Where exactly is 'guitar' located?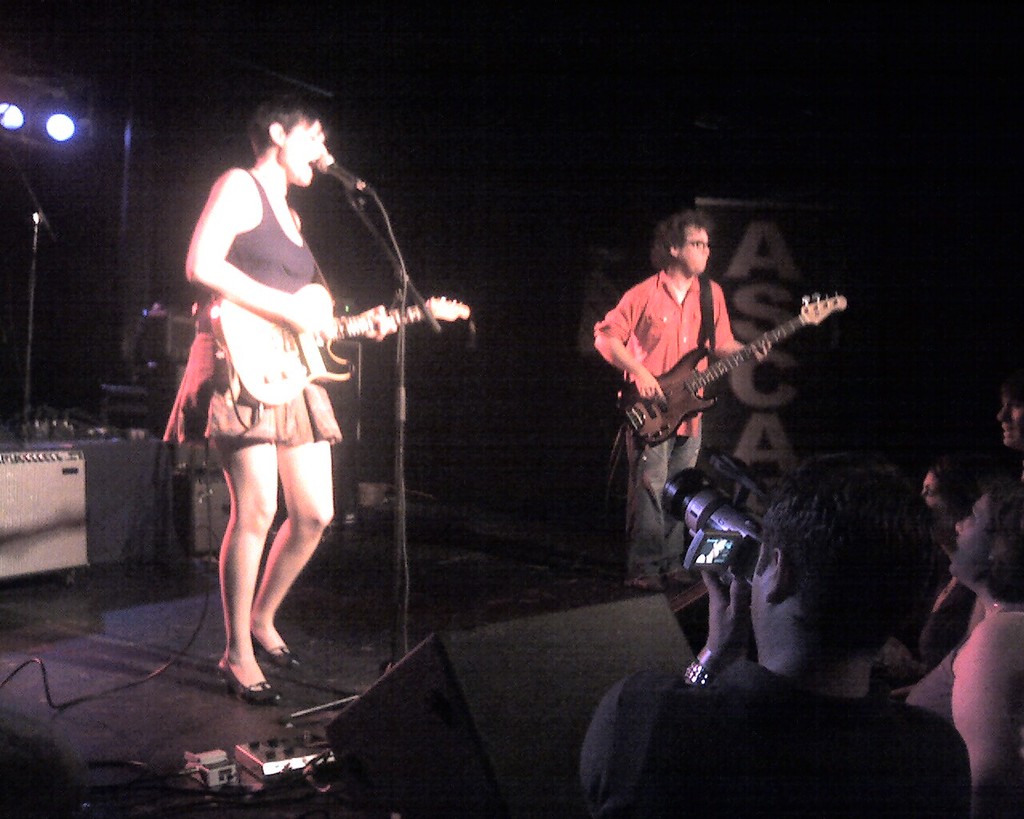
Its bounding box is <region>210, 281, 470, 407</region>.
